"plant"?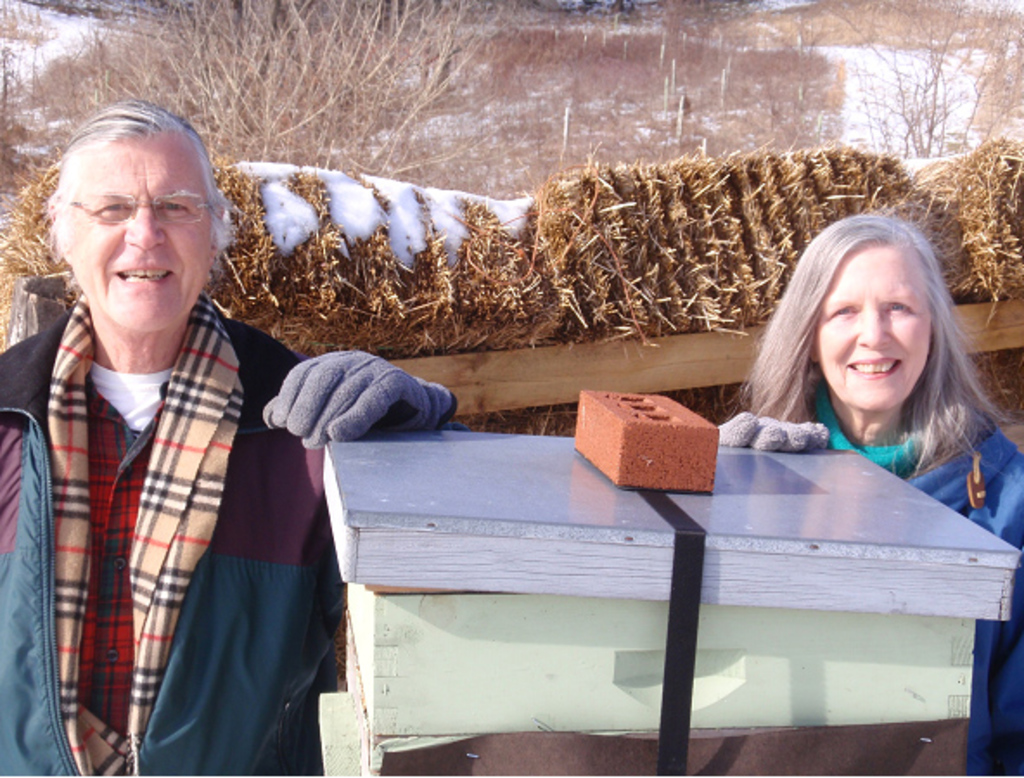
detection(0, 0, 1022, 308)
